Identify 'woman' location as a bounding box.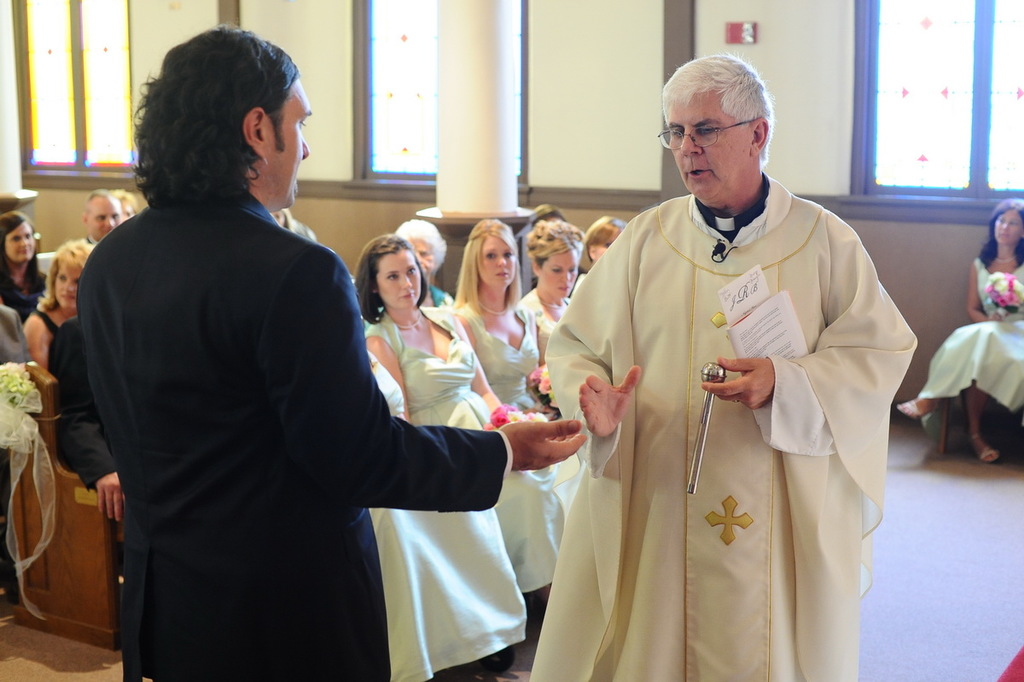
left=356, top=232, right=520, bottom=681.
